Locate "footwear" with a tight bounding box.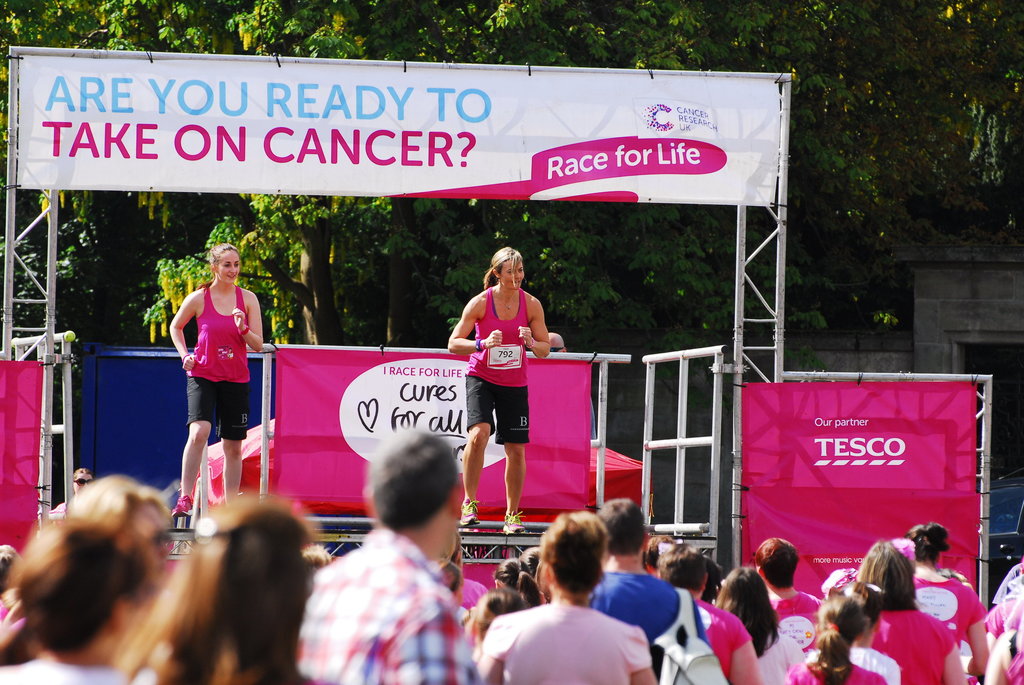
x1=175 y1=493 x2=195 y2=526.
